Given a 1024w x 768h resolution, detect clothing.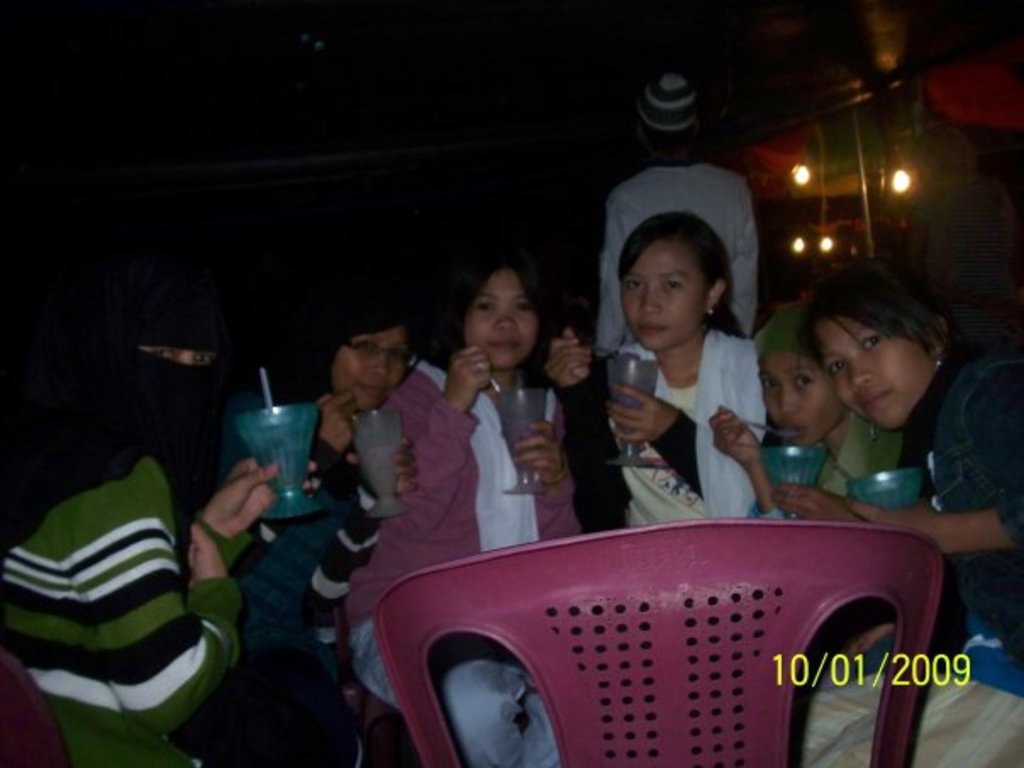
BBox(0, 290, 344, 766).
